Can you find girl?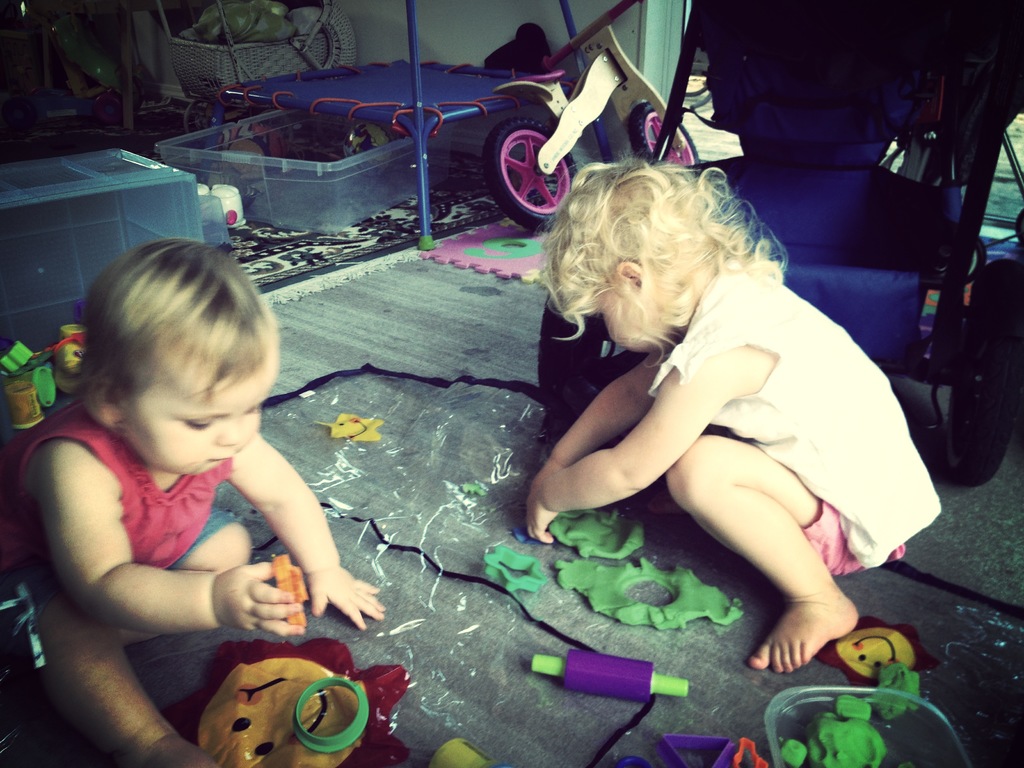
Yes, bounding box: crop(525, 159, 945, 675).
